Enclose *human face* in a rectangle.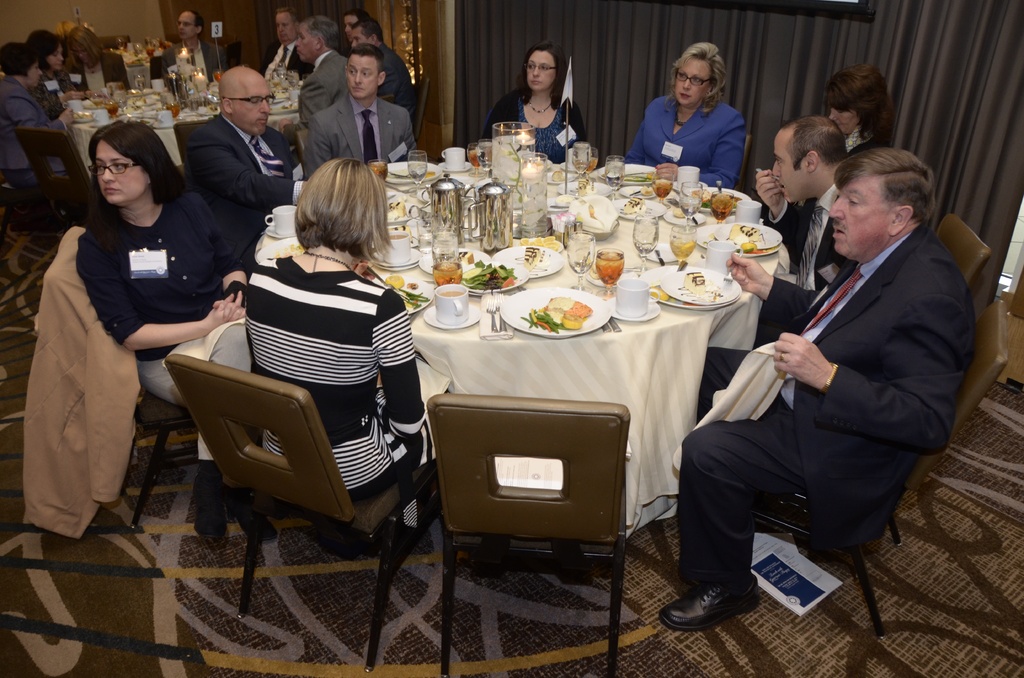
<box>232,77,271,131</box>.
